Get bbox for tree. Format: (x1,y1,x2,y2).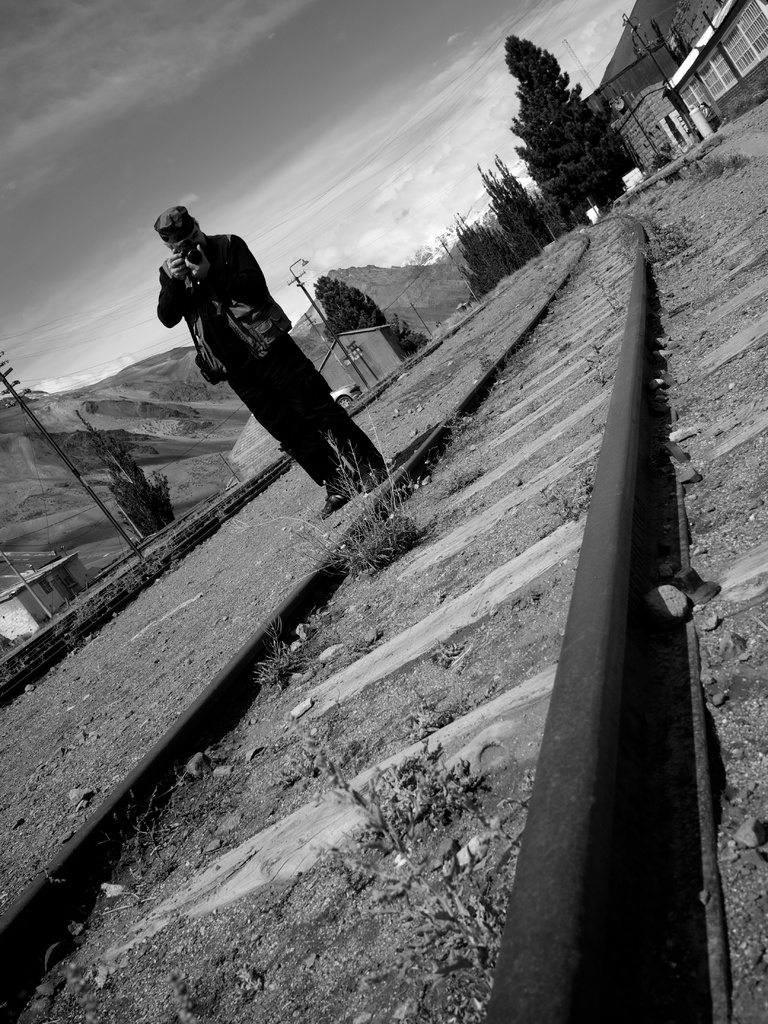
(95,433,173,537).
